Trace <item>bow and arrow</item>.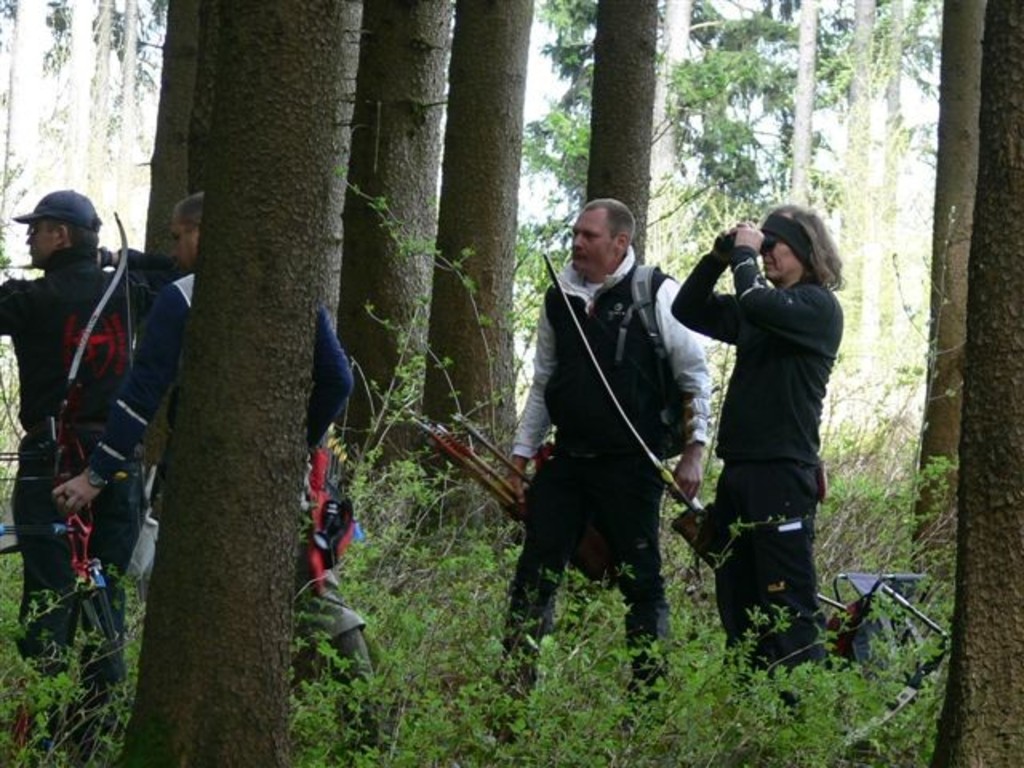
Traced to bbox=(538, 243, 723, 562).
